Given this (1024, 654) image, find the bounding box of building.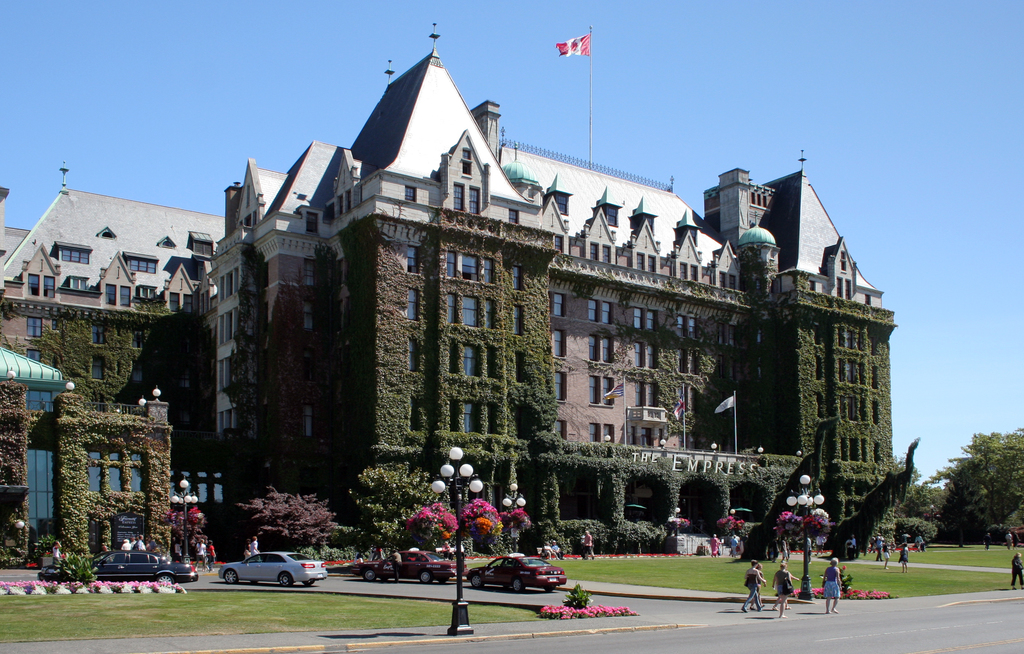
x1=206 y1=53 x2=893 y2=542.
